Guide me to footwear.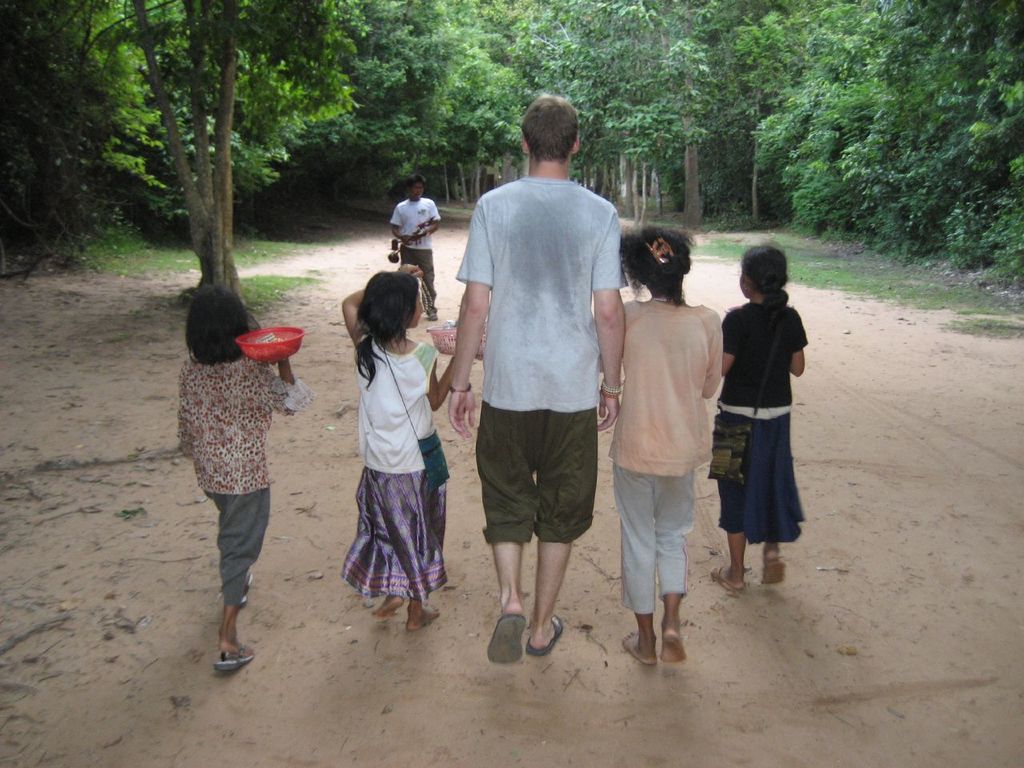
Guidance: left=763, top=556, right=786, bottom=586.
